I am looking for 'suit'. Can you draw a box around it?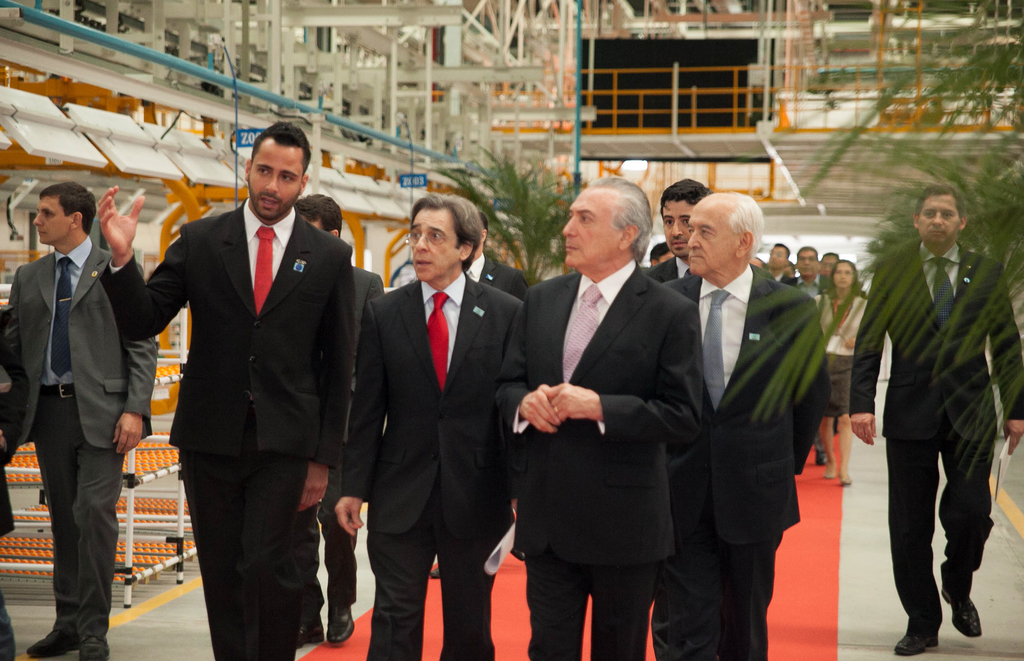
Sure, the bounding box is rect(846, 240, 1023, 633).
